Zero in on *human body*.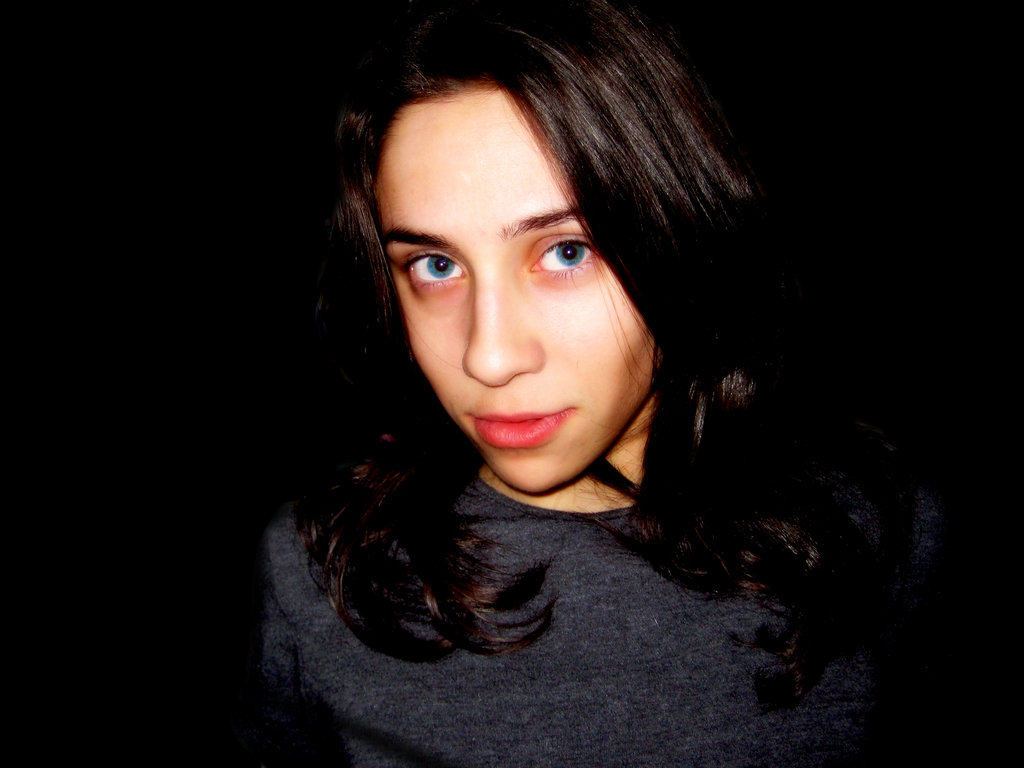
Zeroed in: x1=257, y1=2, x2=942, y2=760.
